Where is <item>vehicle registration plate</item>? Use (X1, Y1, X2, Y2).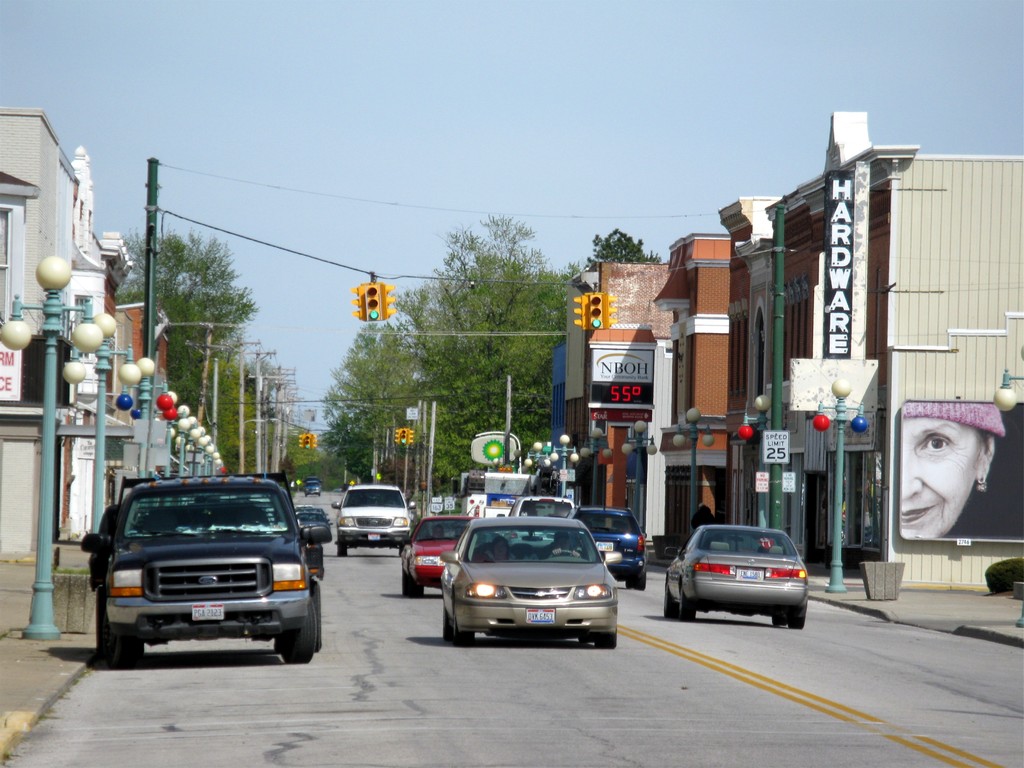
(191, 603, 223, 621).
